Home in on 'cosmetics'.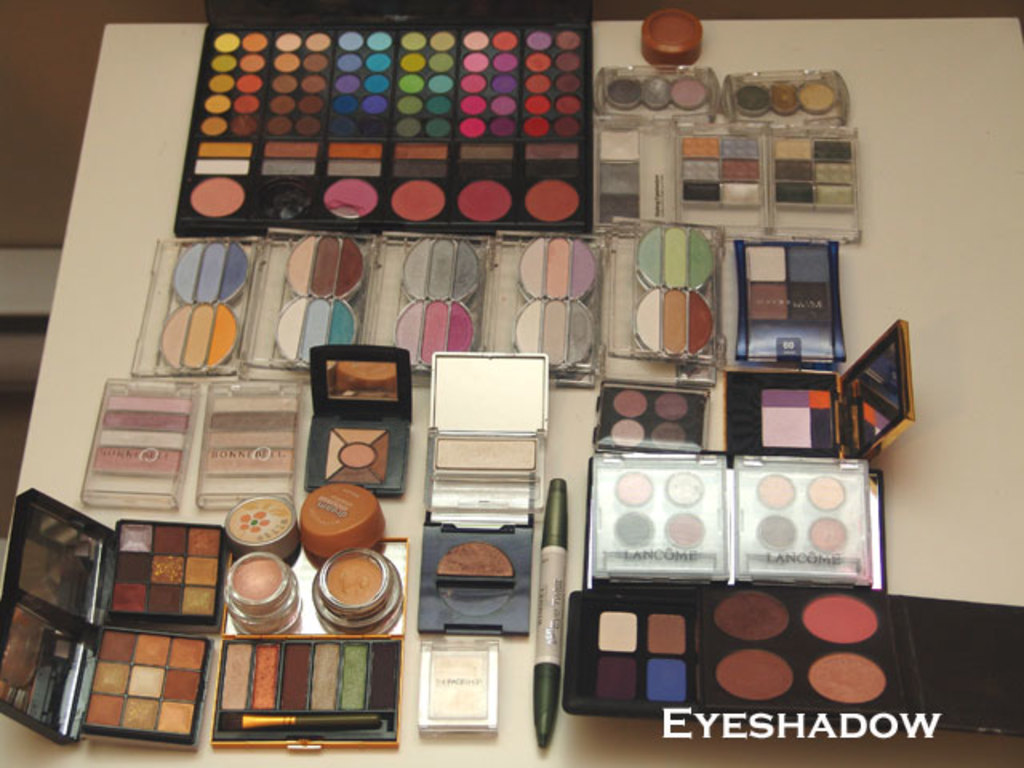
Homed in at x1=720 y1=69 x2=853 y2=125.
